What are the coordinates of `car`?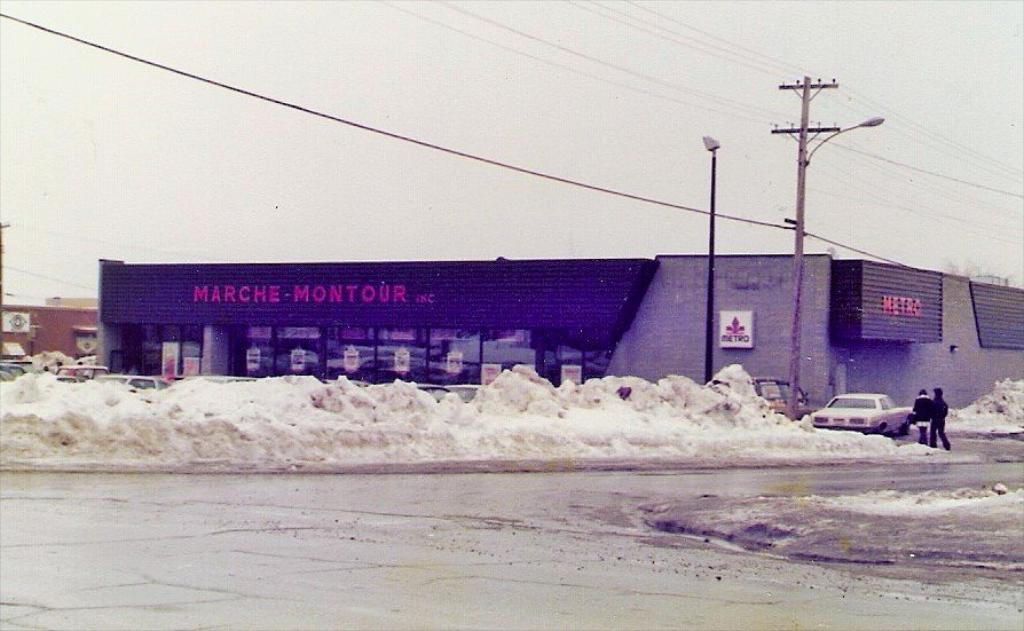
x1=812 y1=393 x2=929 y2=440.
